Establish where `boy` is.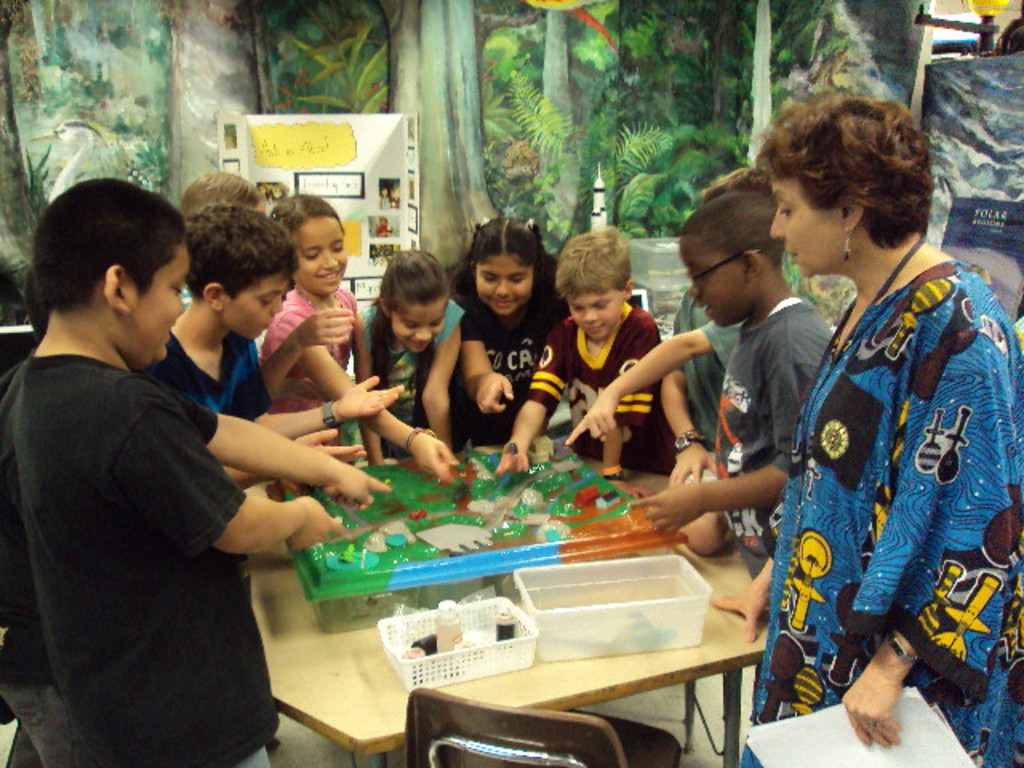
Established at 629:190:837:576.
